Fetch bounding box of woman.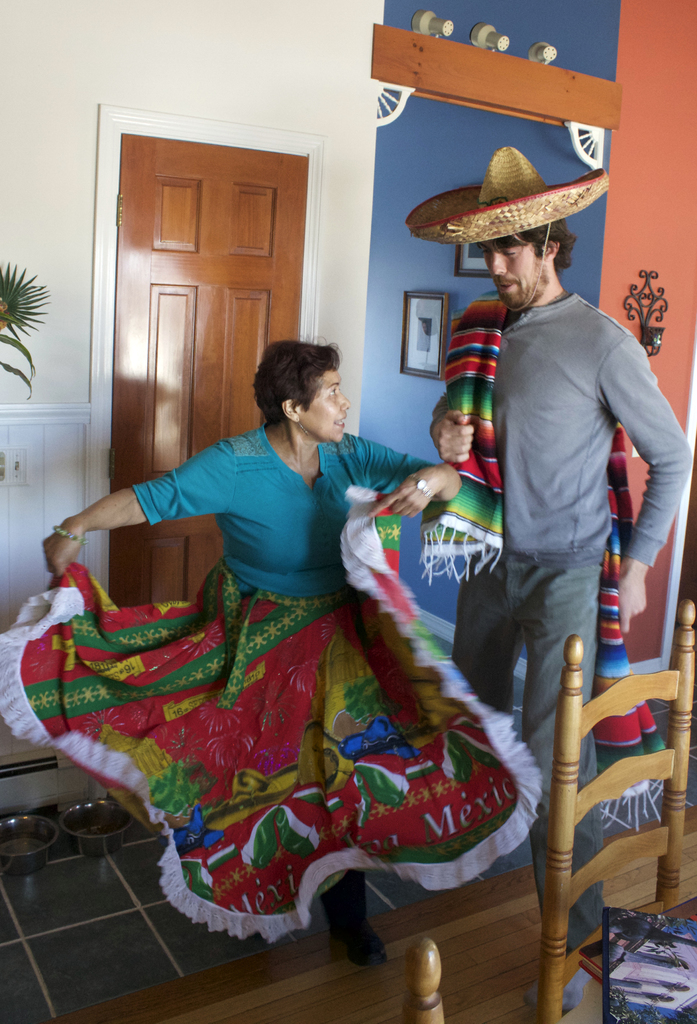
Bbox: (left=61, top=261, right=488, bottom=931).
